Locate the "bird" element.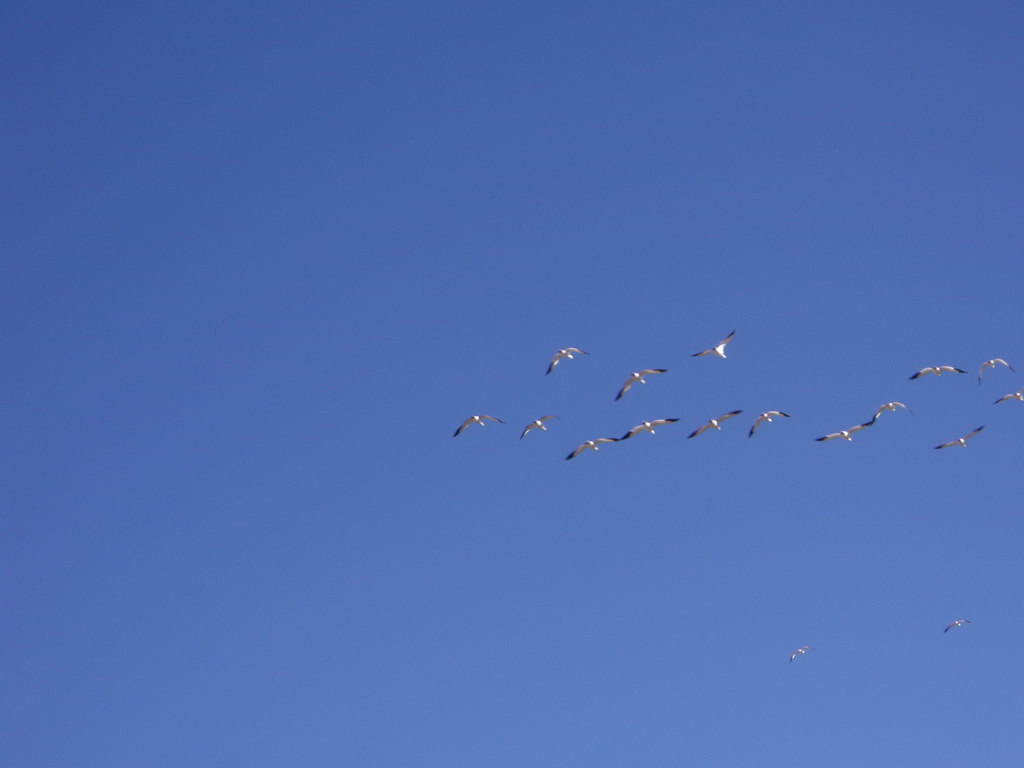
Element bbox: [left=691, top=326, right=739, bottom=362].
